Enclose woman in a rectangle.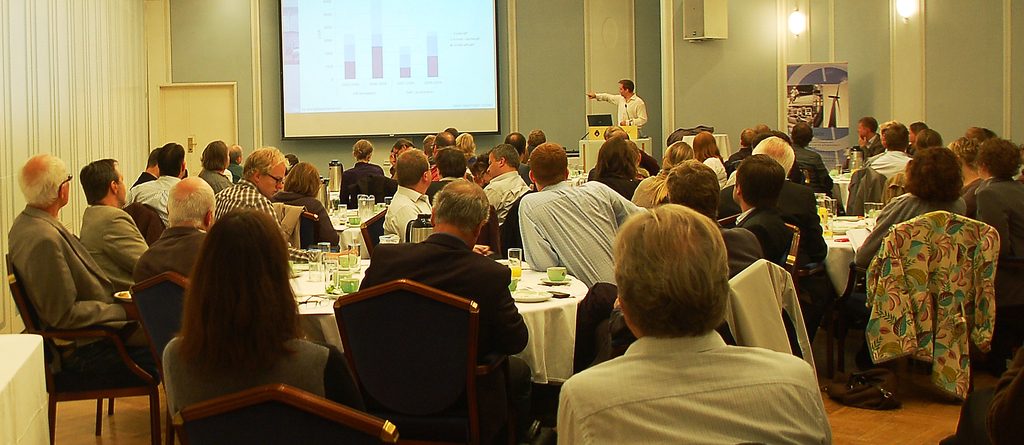
detection(273, 159, 348, 253).
